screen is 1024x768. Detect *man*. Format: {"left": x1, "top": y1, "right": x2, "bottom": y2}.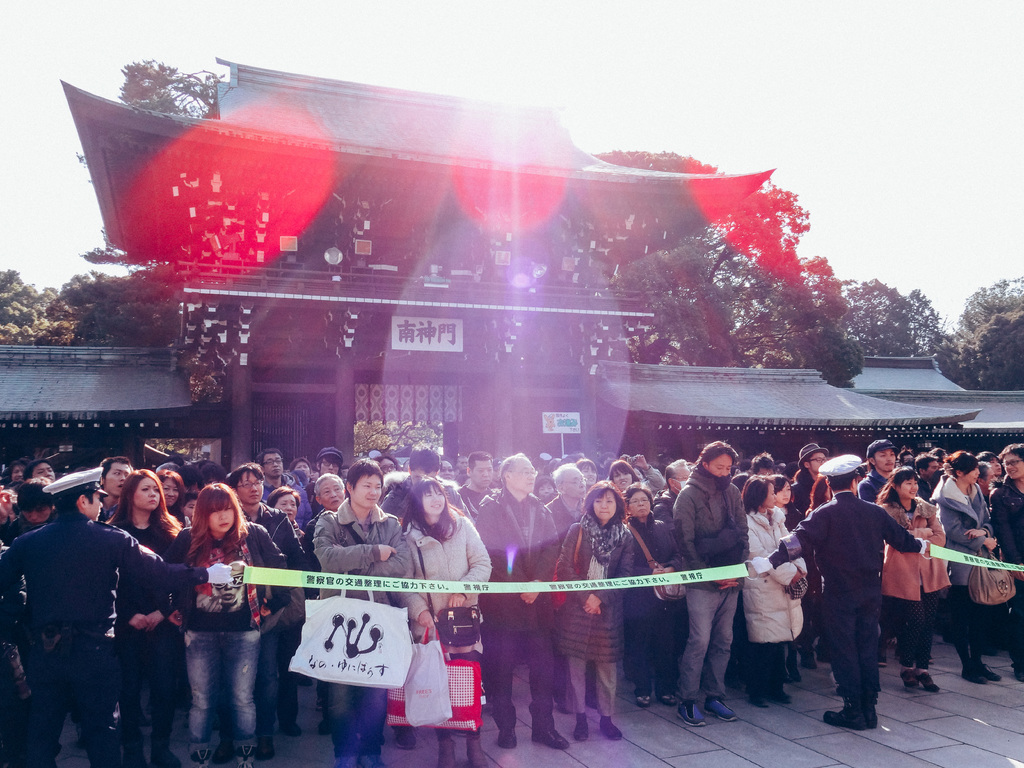
{"left": 988, "top": 445, "right": 1023, "bottom": 678}.
